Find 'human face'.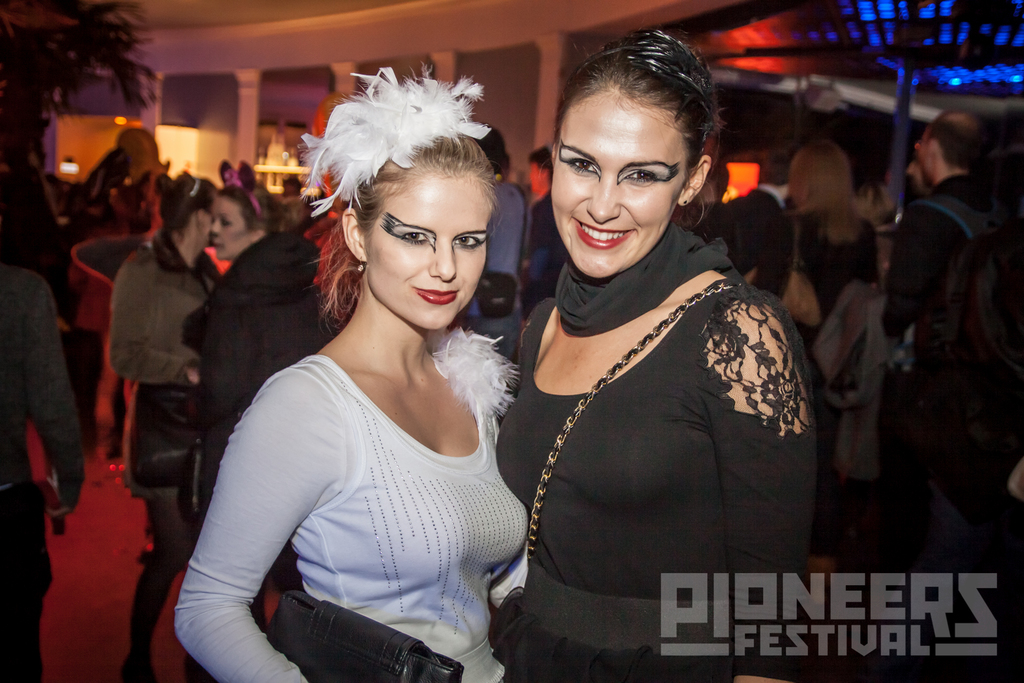
(541, 84, 695, 281).
